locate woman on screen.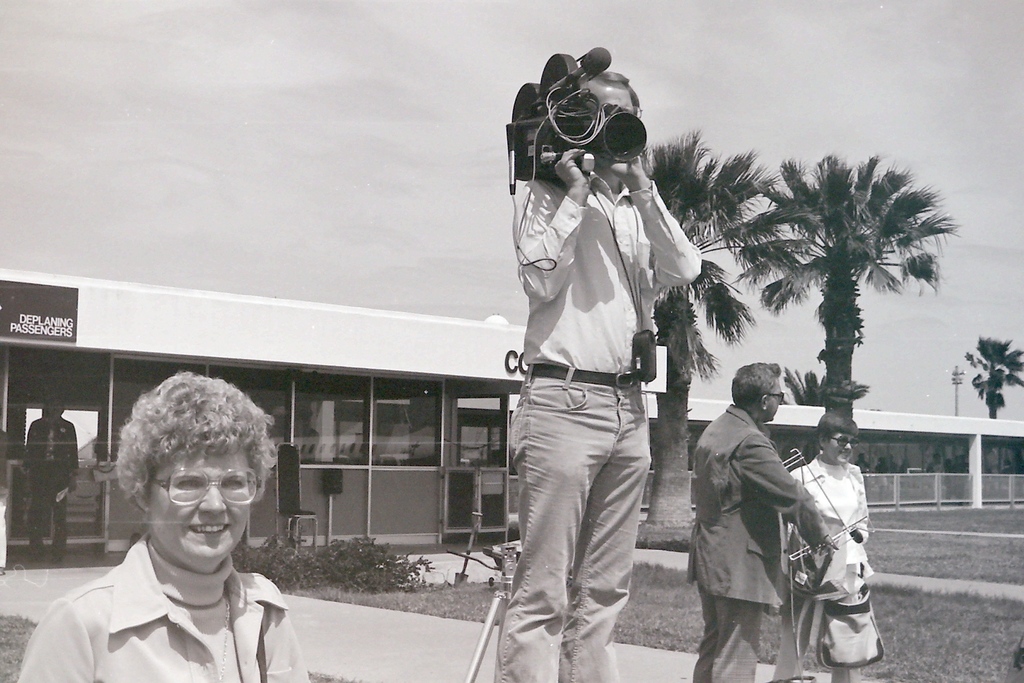
On screen at [left=18, top=377, right=300, bottom=682].
